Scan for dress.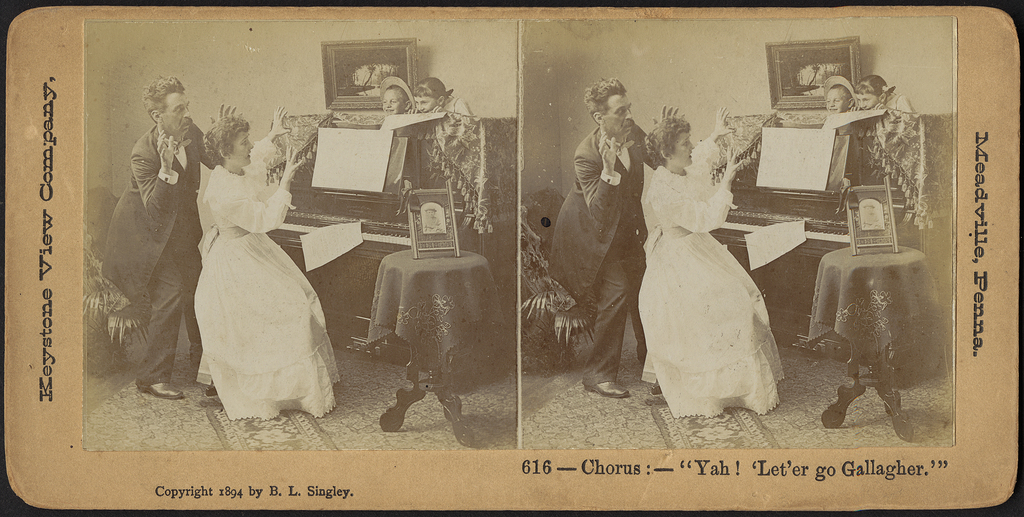
Scan result: [195, 138, 342, 424].
